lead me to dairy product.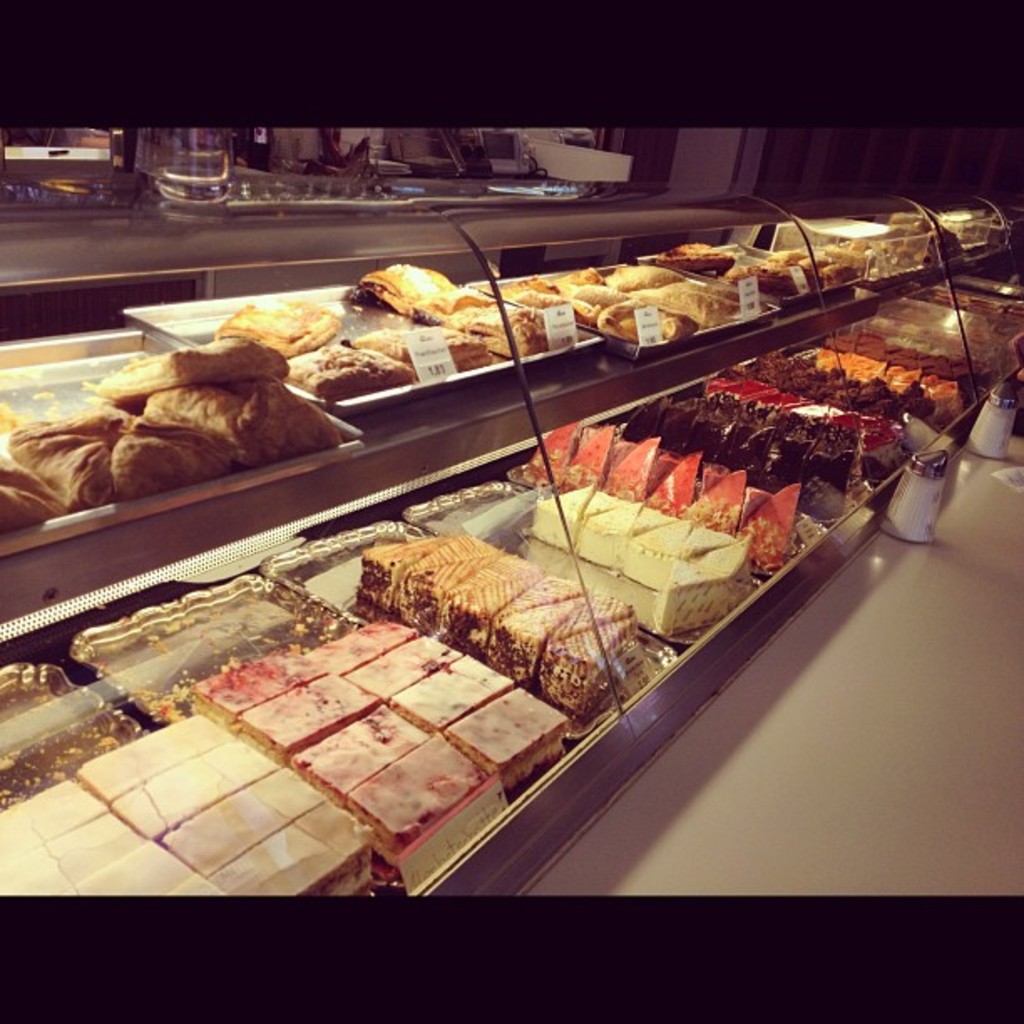
Lead to (535, 581, 641, 708).
